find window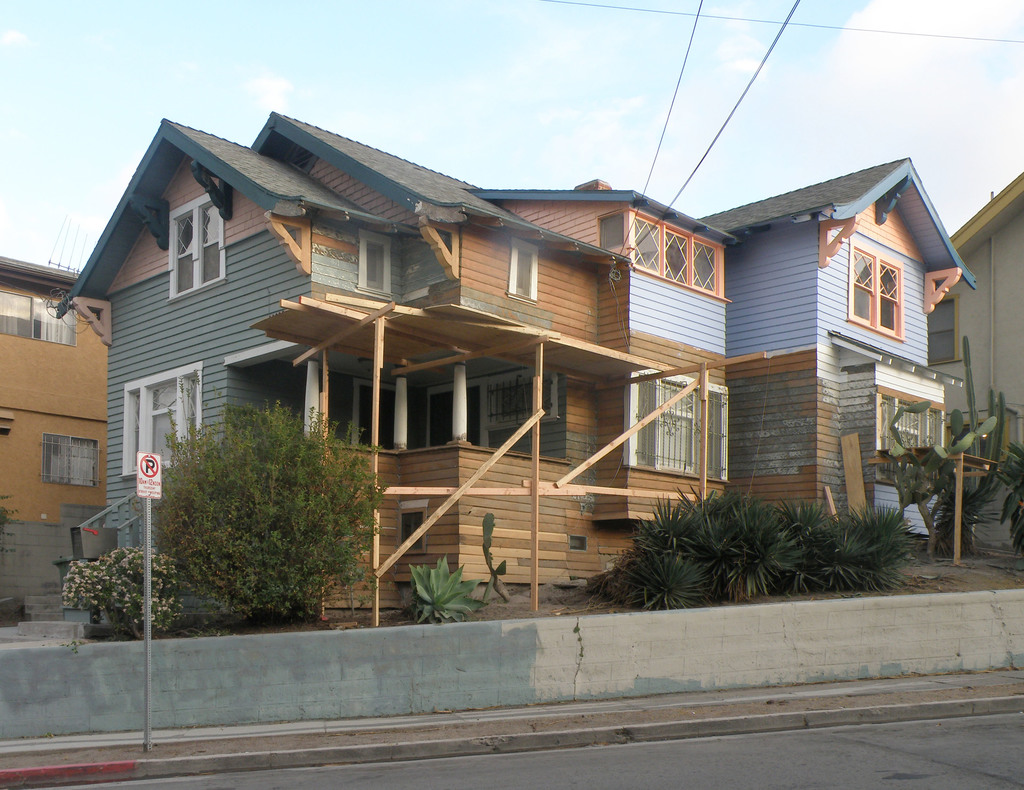
<bbox>928, 300, 962, 361</bbox>
